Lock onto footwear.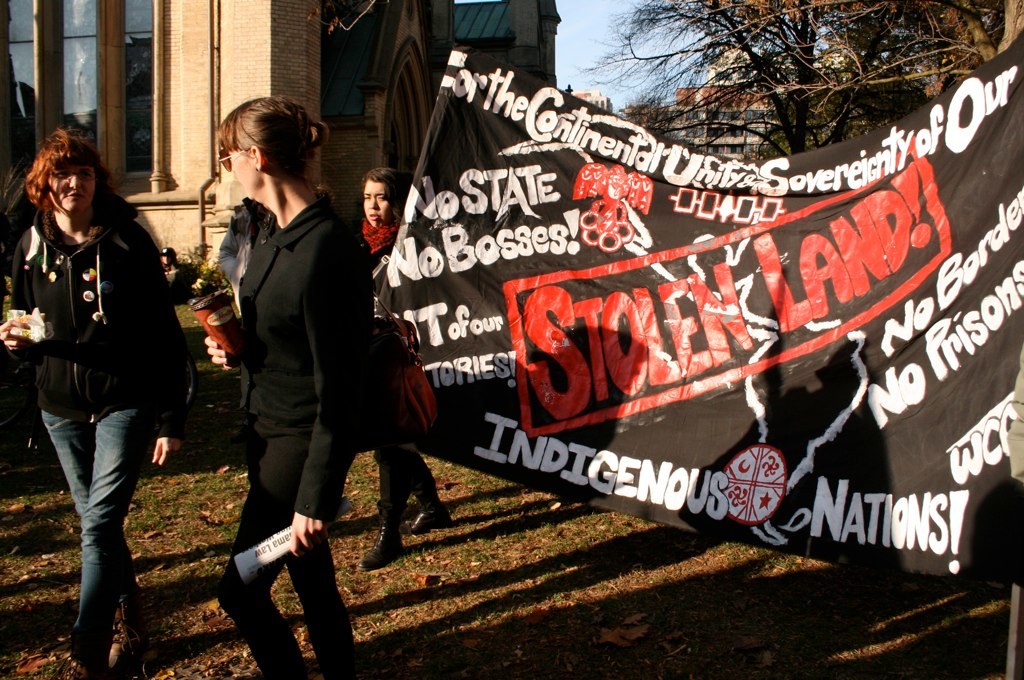
Locked: [x1=108, y1=618, x2=153, y2=679].
